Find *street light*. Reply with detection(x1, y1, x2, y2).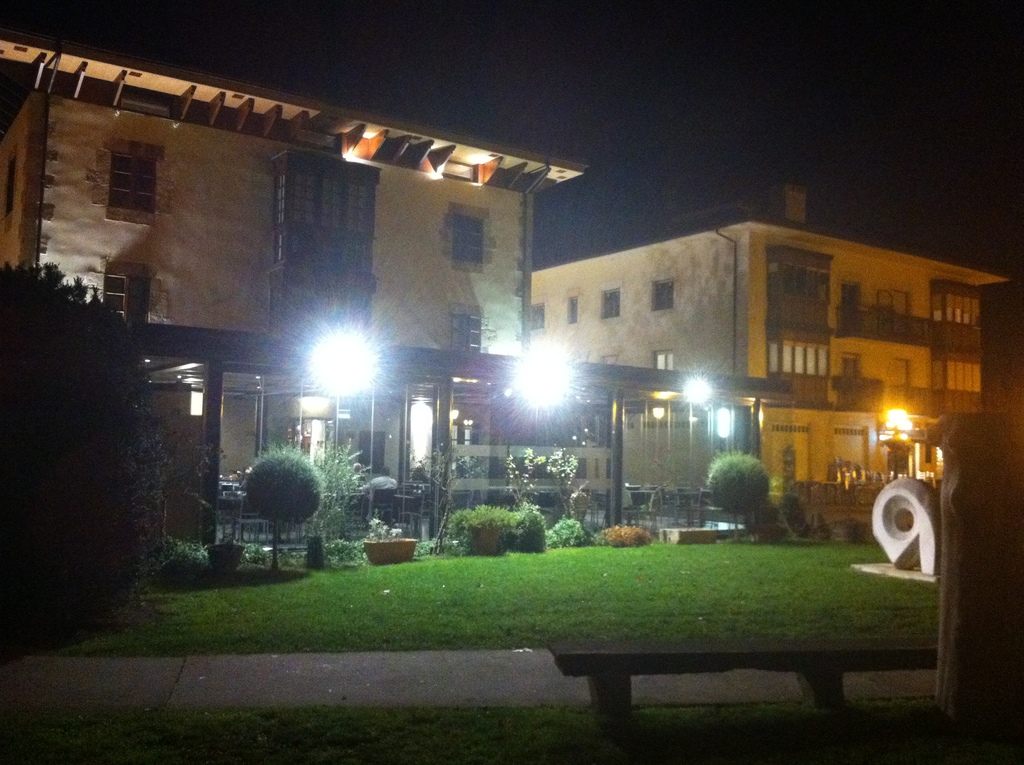
detection(884, 412, 913, 478).
